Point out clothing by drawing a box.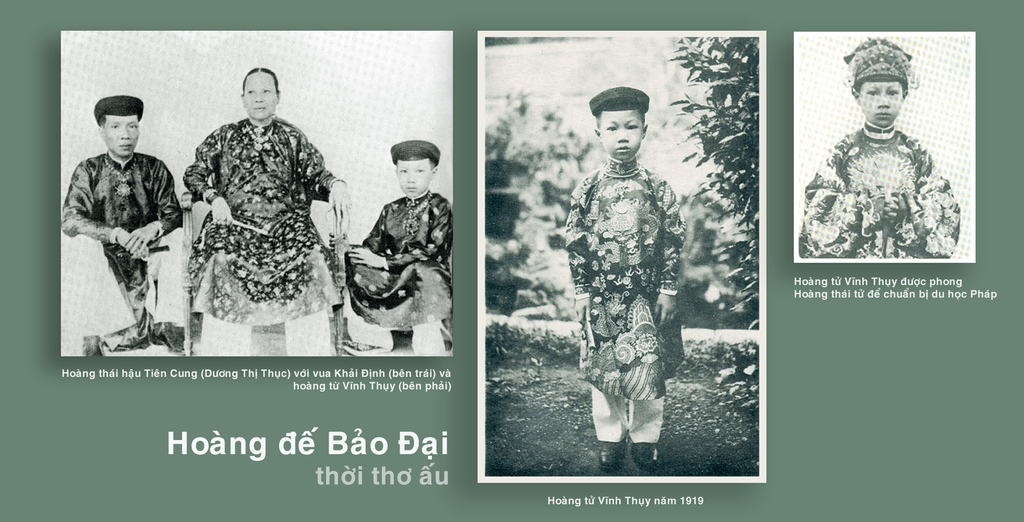
detection(343, 189, 447, 348).
